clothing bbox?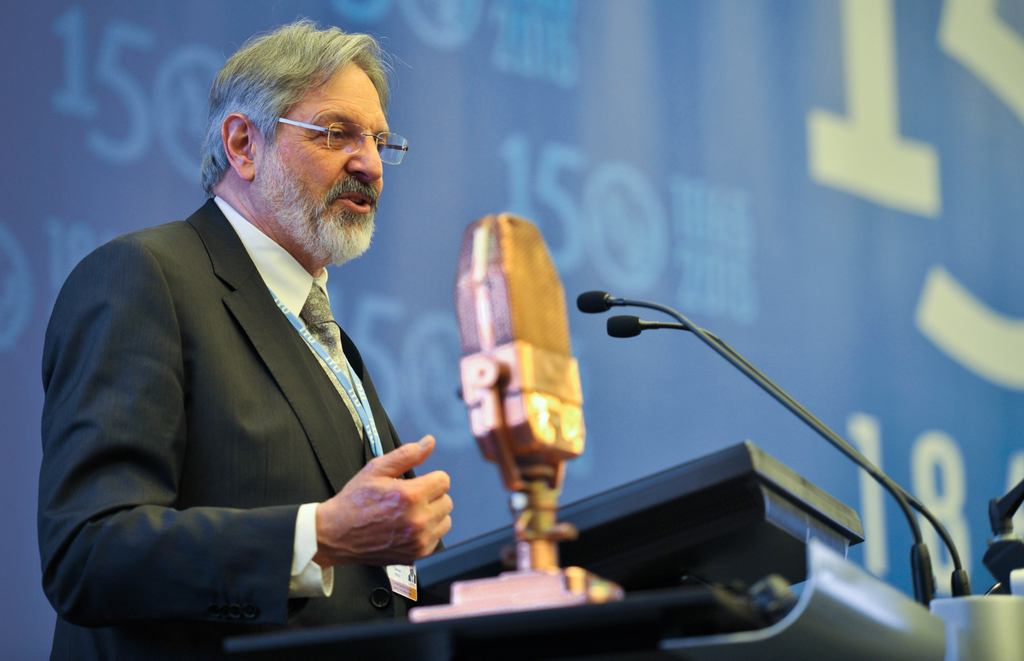
l=33, t=190, r=446, b=660
